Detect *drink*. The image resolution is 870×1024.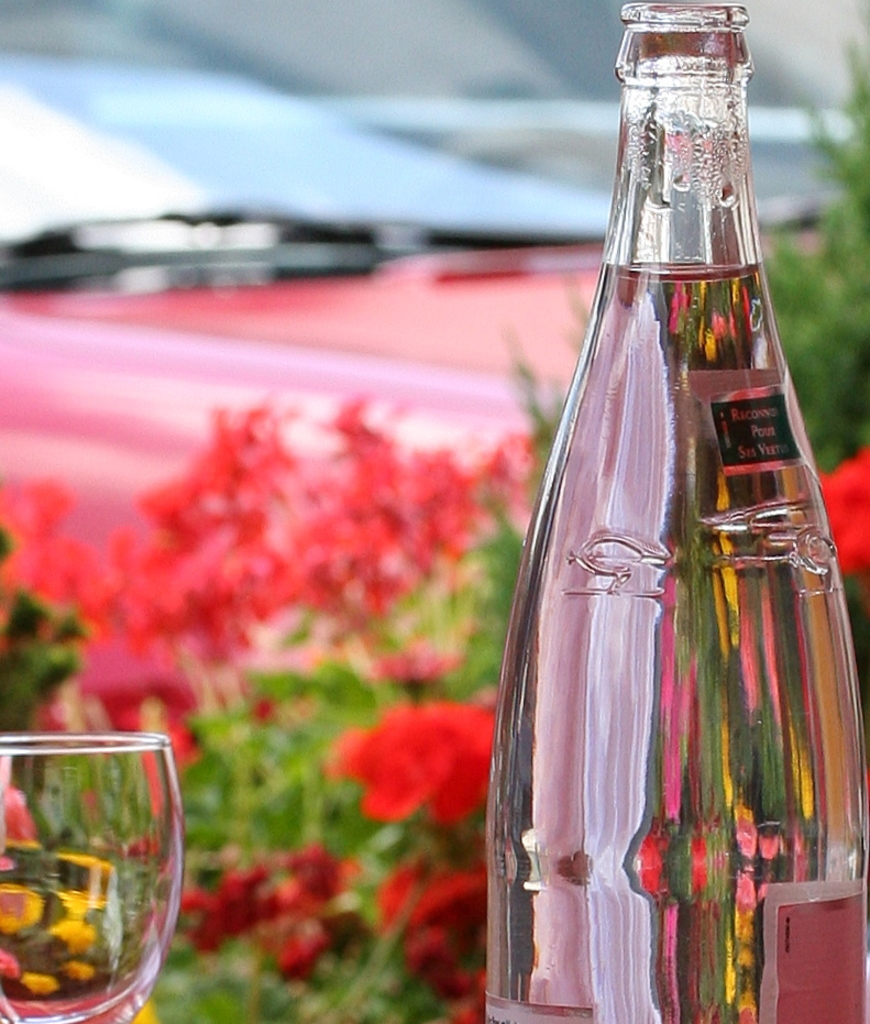
[x1=472, y1=31, x2=858, y2=1023].
